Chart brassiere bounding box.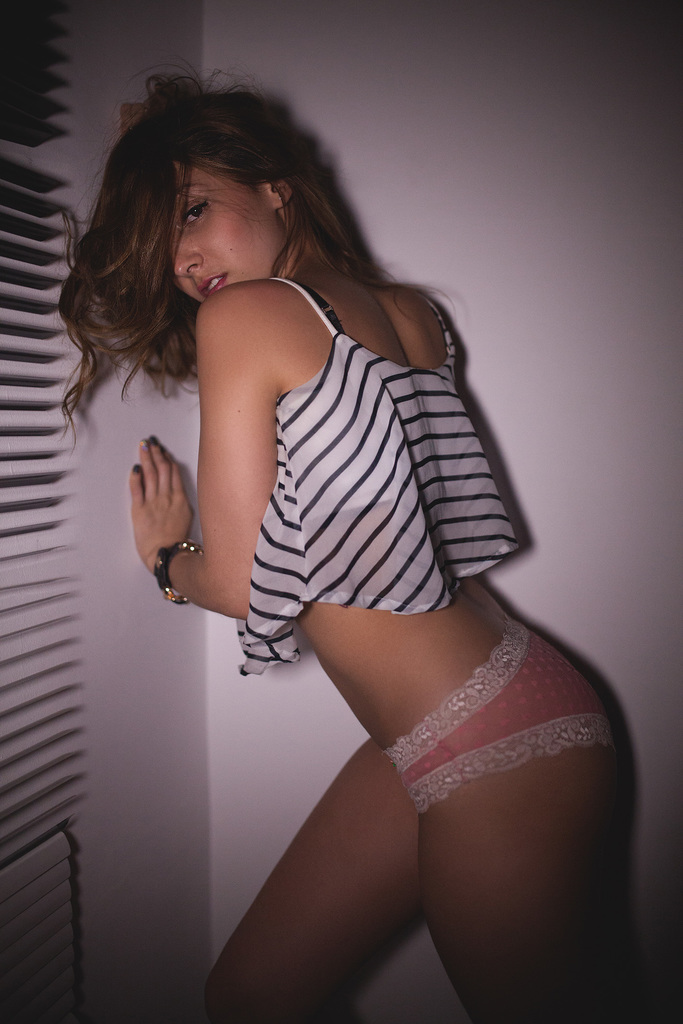
Charted: locate(259, 267, 486, 531).
